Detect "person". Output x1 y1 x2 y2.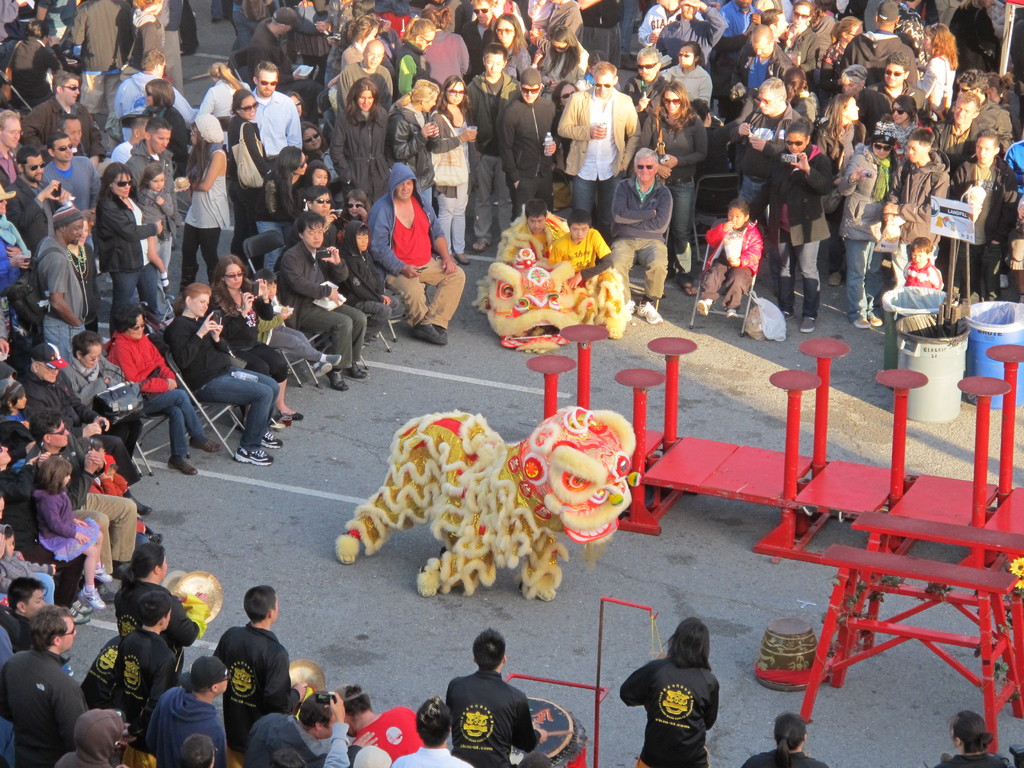
59 323 147 488.
